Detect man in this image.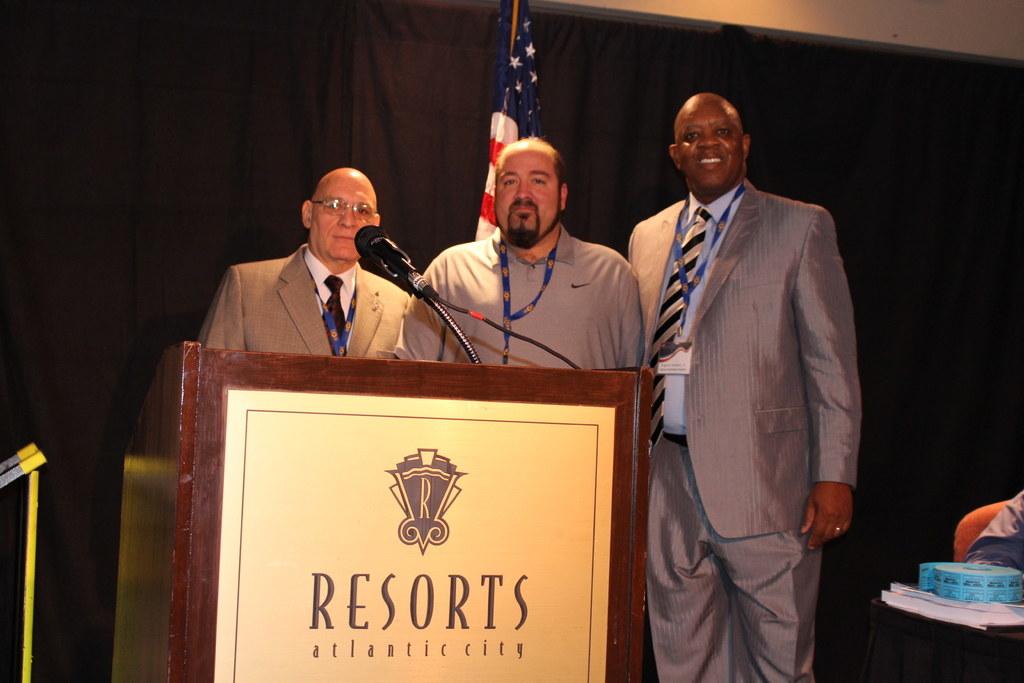
Detection: select_region(621, 71, 872, 654).
